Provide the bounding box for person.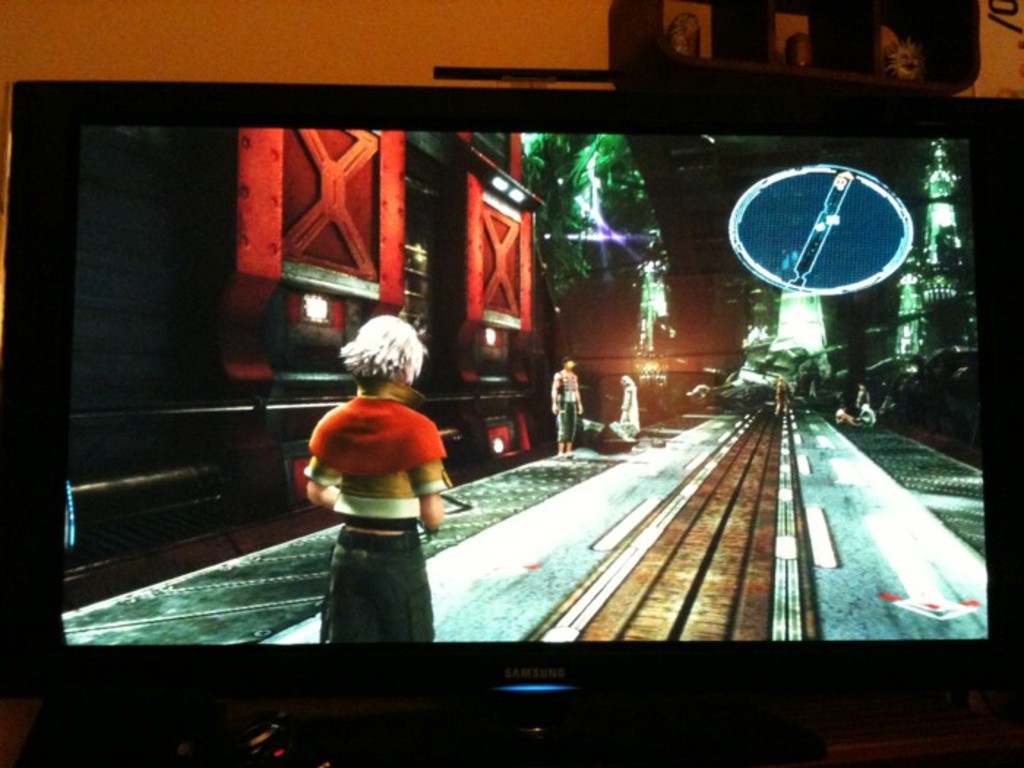
l=613, t=372, r=638, b=433.
